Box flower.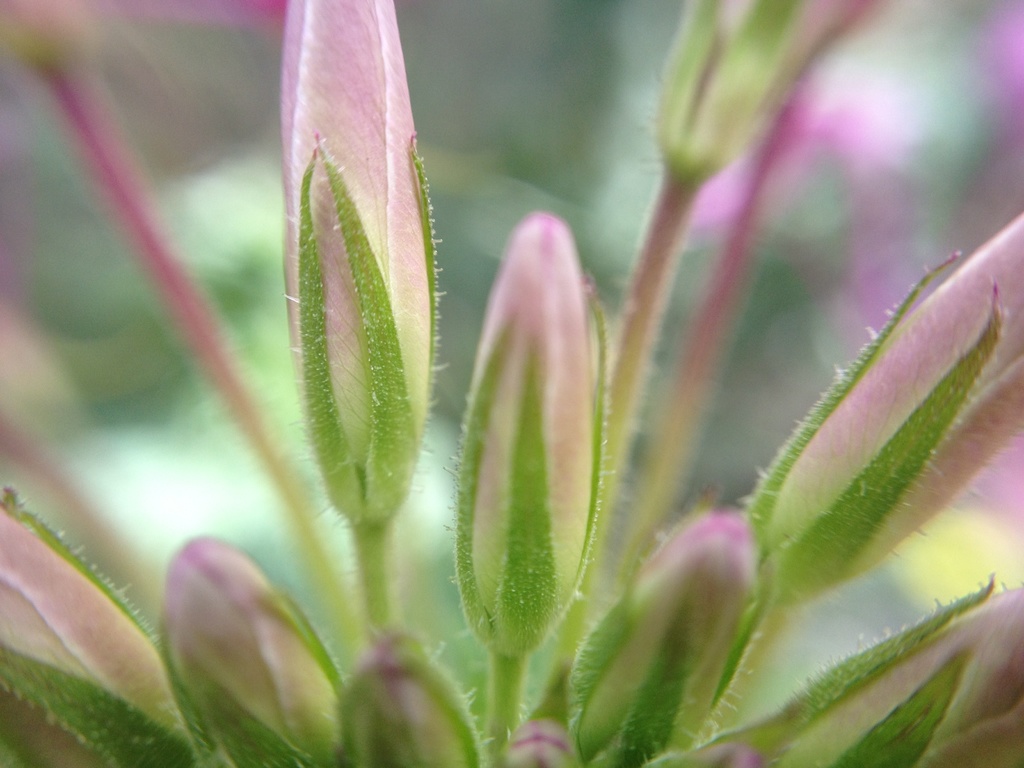
158/531/344/767.
